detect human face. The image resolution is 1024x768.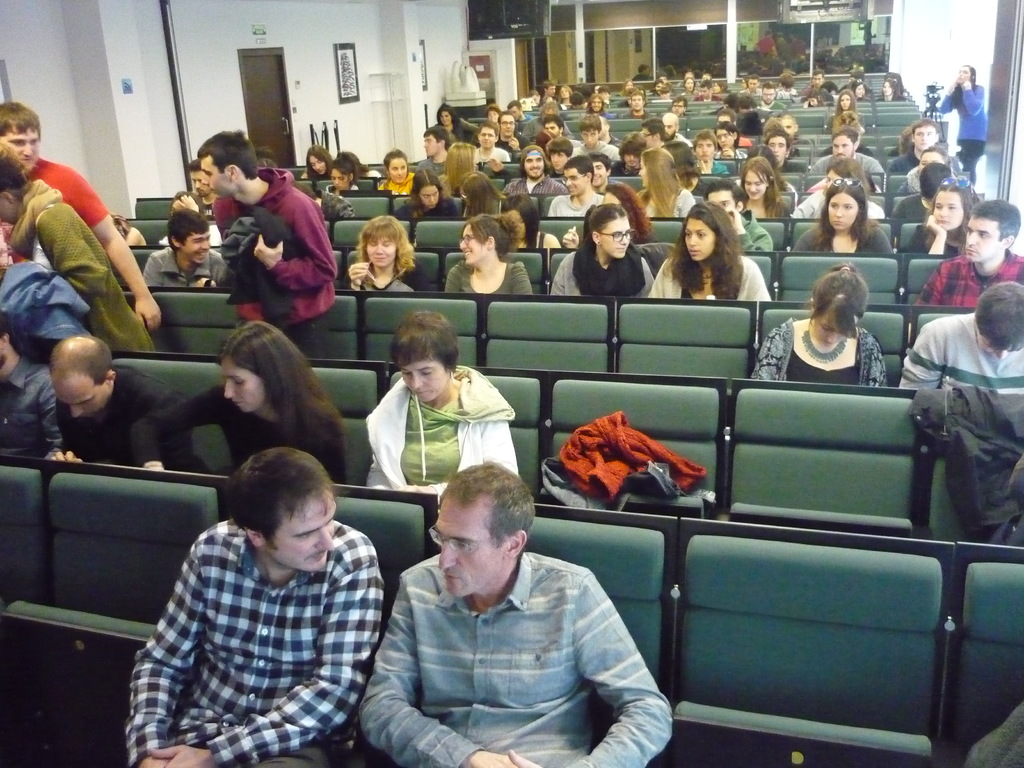
rect(713, 83, 721, 92).
